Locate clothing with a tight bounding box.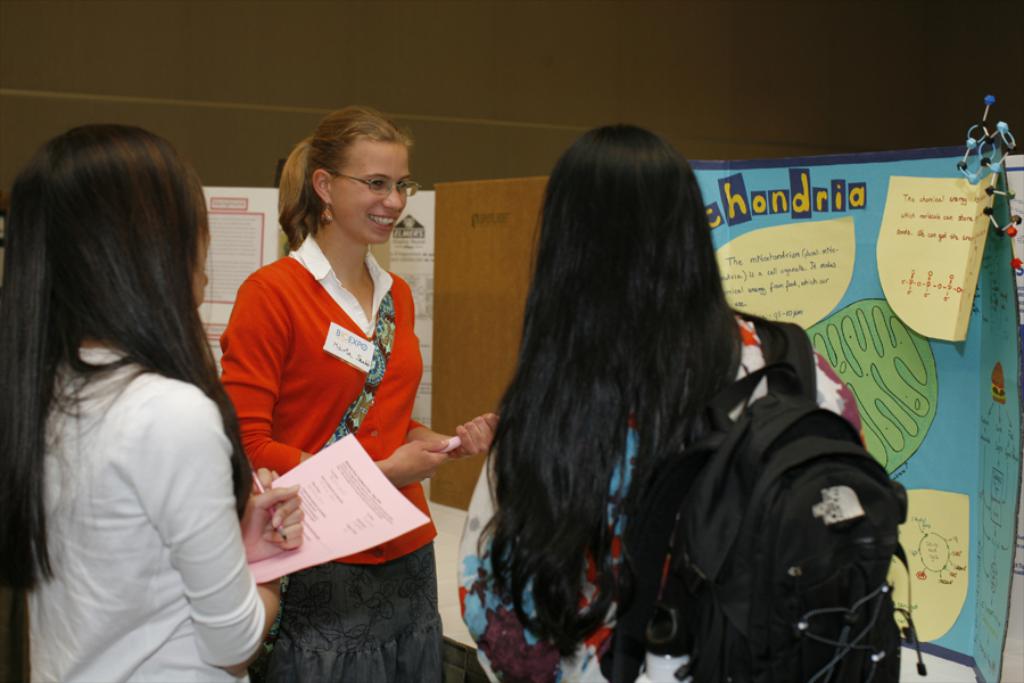
l=20, t=344, r=265, b=676.
